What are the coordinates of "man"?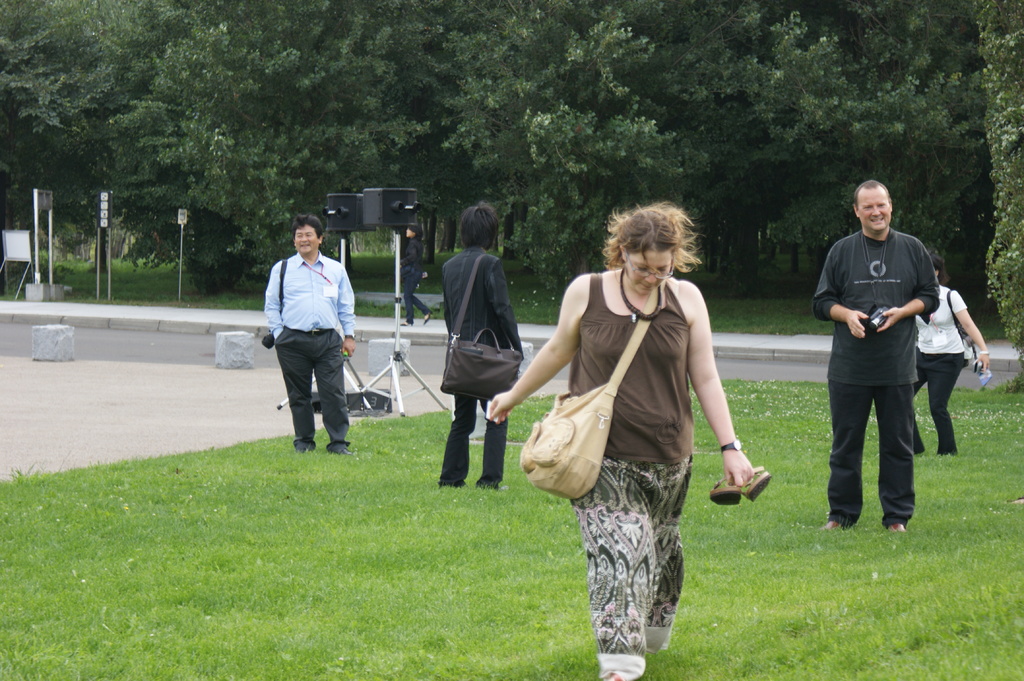
BBox(264, 214, 362, 456).
